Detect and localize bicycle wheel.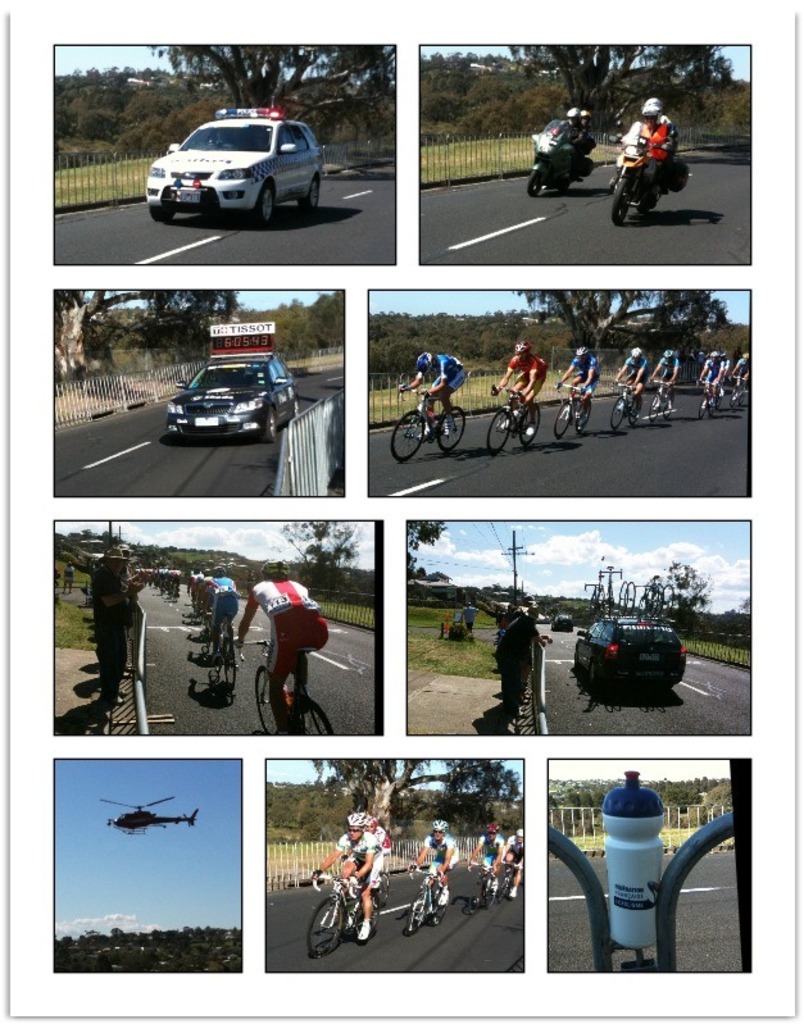
Localized at select_region(299, 695, 326, 739).
